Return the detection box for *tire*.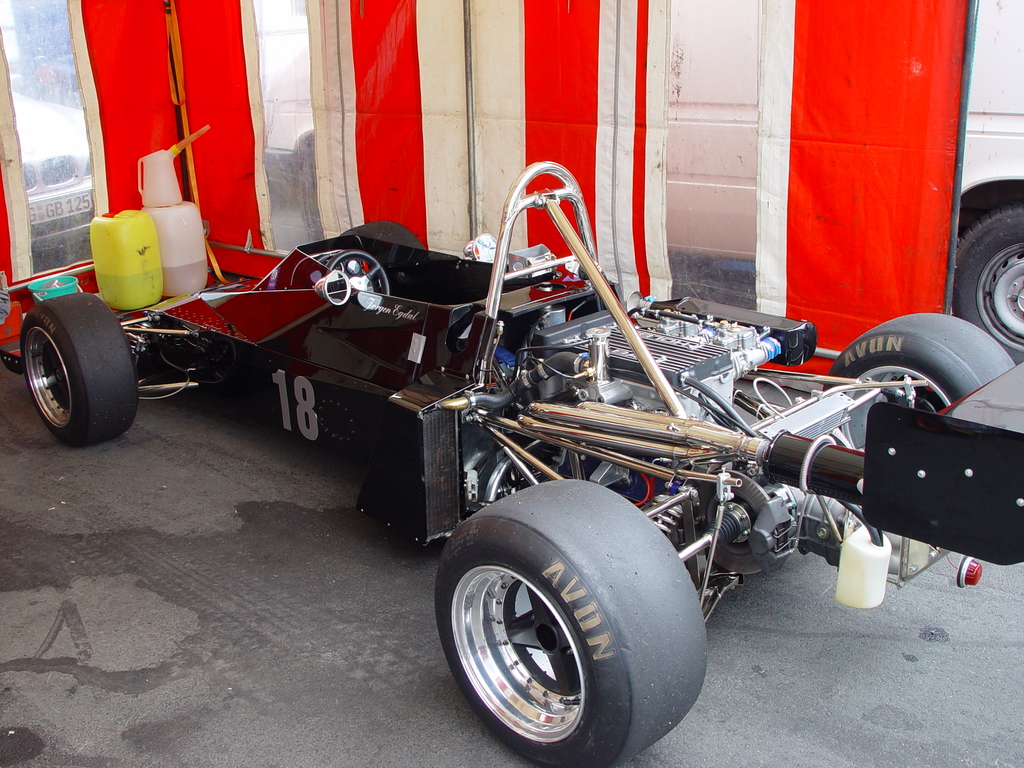
{"left": 337, "top": 220, "right": 427, "bottom": 248}.
